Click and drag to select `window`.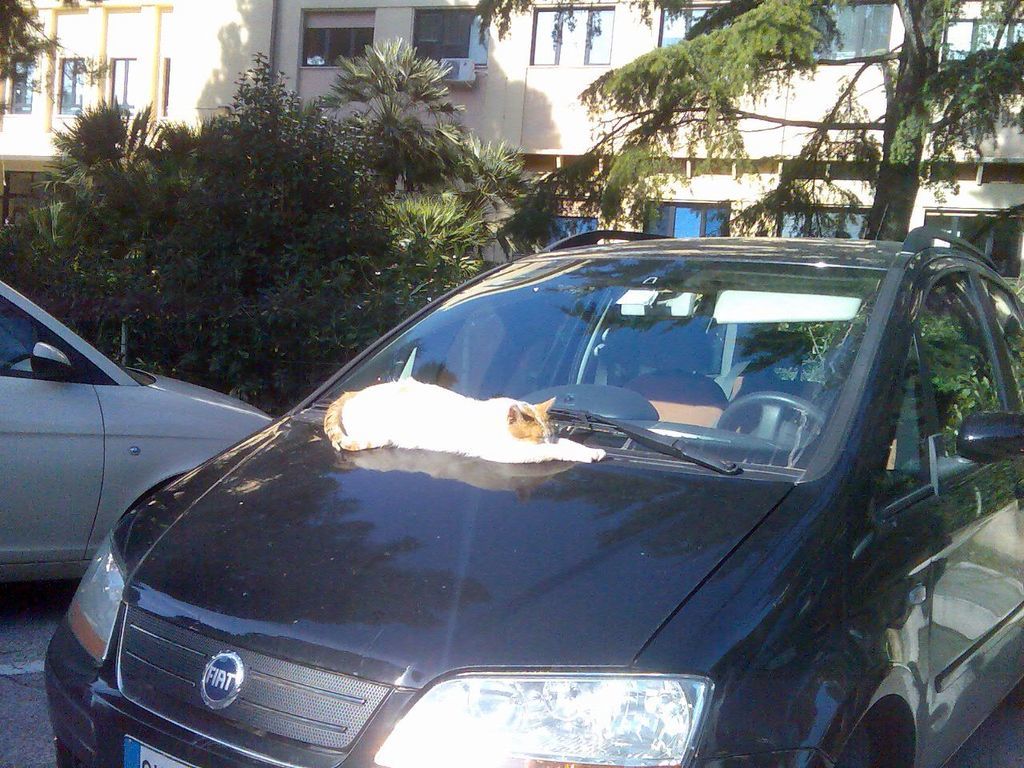
Selection: x1=983 y1=281 x2=1021 y2=416.
